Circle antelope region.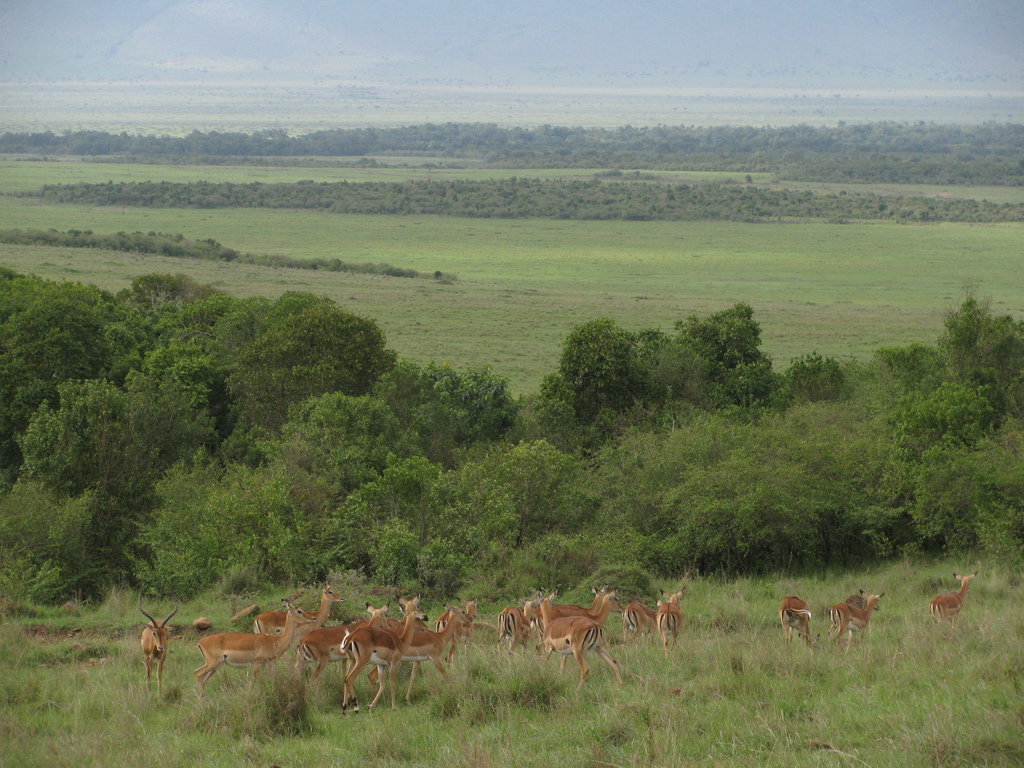
Region: {"x1": 929, "y1": 566, "x2": 980, "y2": 623}.
